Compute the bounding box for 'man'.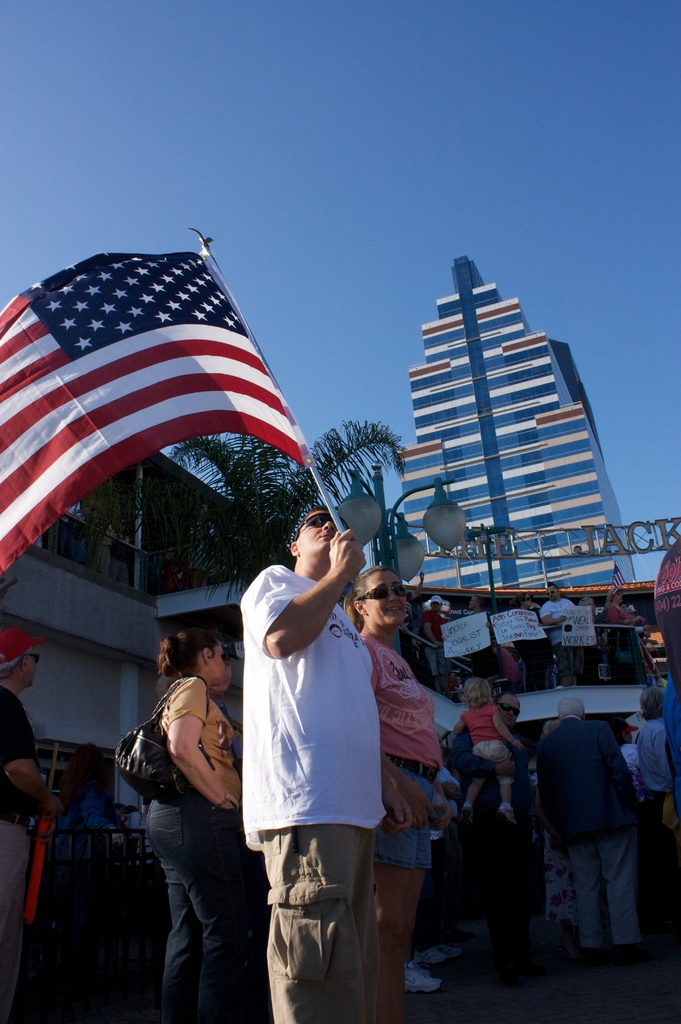
x1=0, y1=630, x2=63, y2=1015.
